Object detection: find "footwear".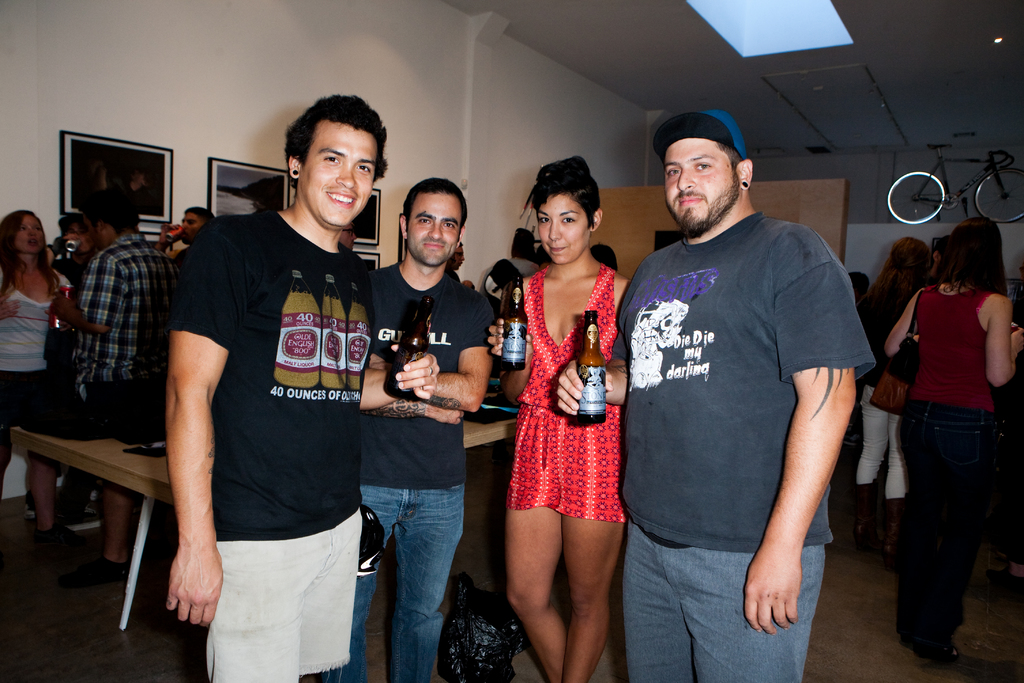
bbox(854, 481, 879, 552).
